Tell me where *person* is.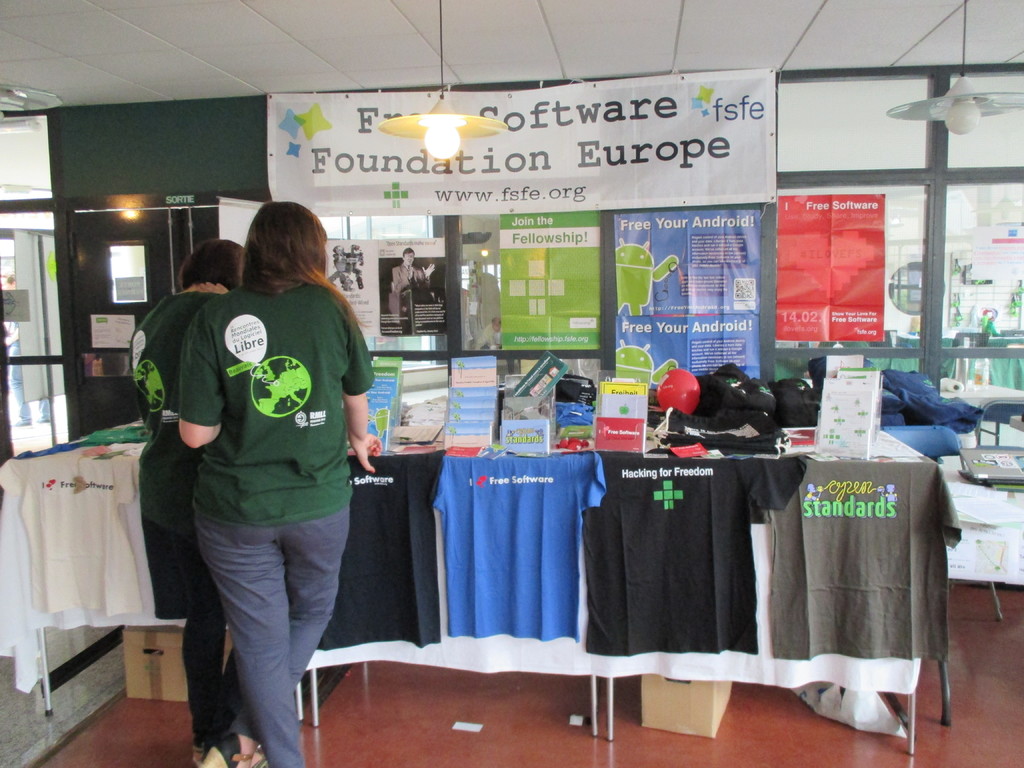
*person* is at region(129, 240, 247, 767).
